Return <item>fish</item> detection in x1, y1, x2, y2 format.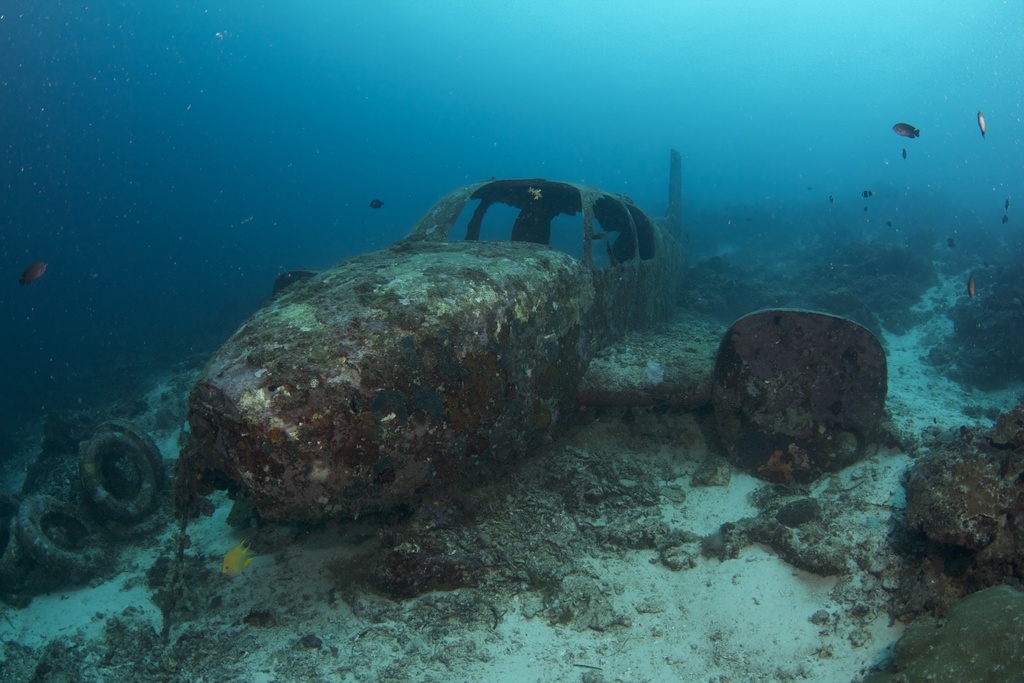
216, 546, 254, 572.
